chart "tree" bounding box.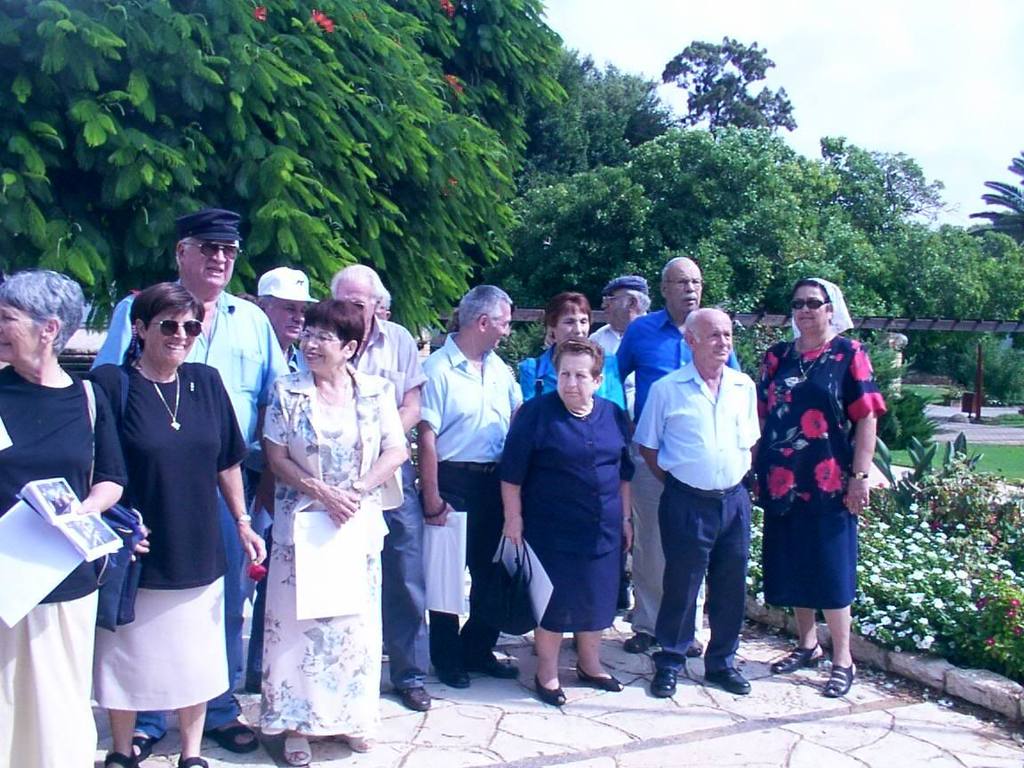
Charted: box=[0, 0, 565, 351].
